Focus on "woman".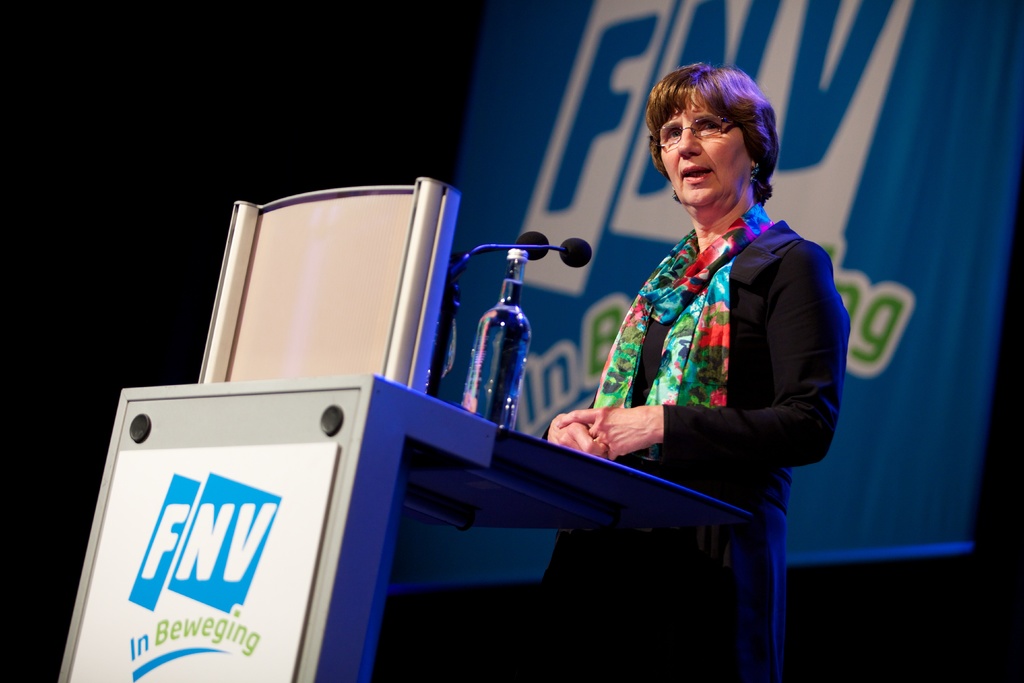
Focused at crop(573, 62, 842, 614).
